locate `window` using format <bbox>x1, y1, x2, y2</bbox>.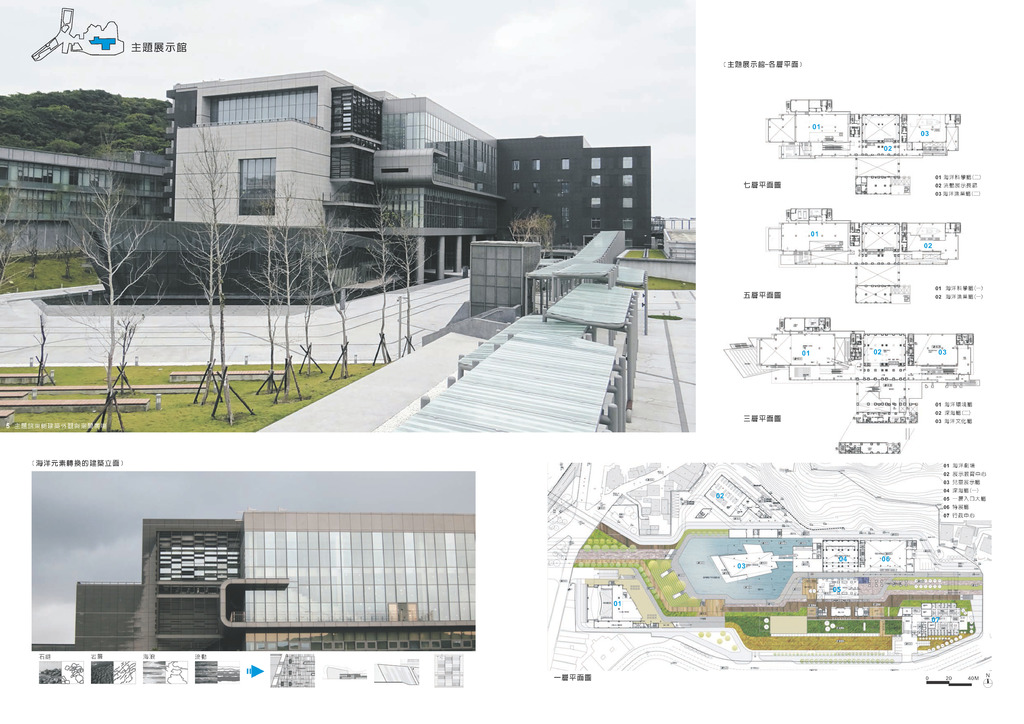
<bbox>589, 175, 600, 185</bbox>.
